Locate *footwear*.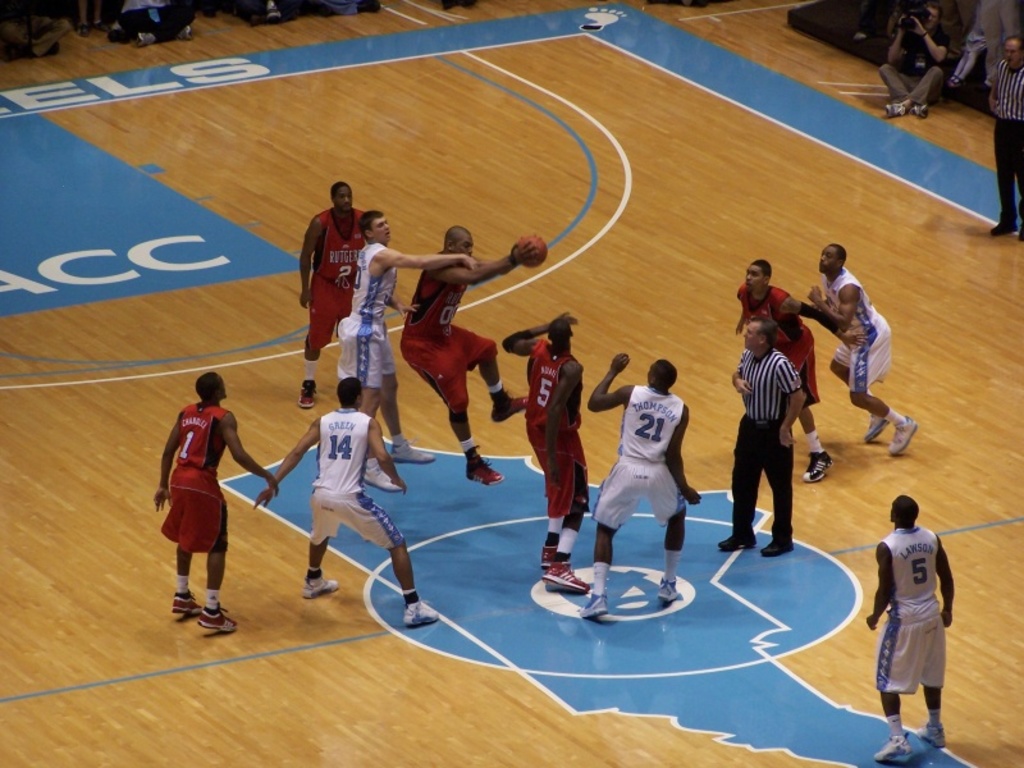
Bounding box: region(406, 598, 439, 625).
